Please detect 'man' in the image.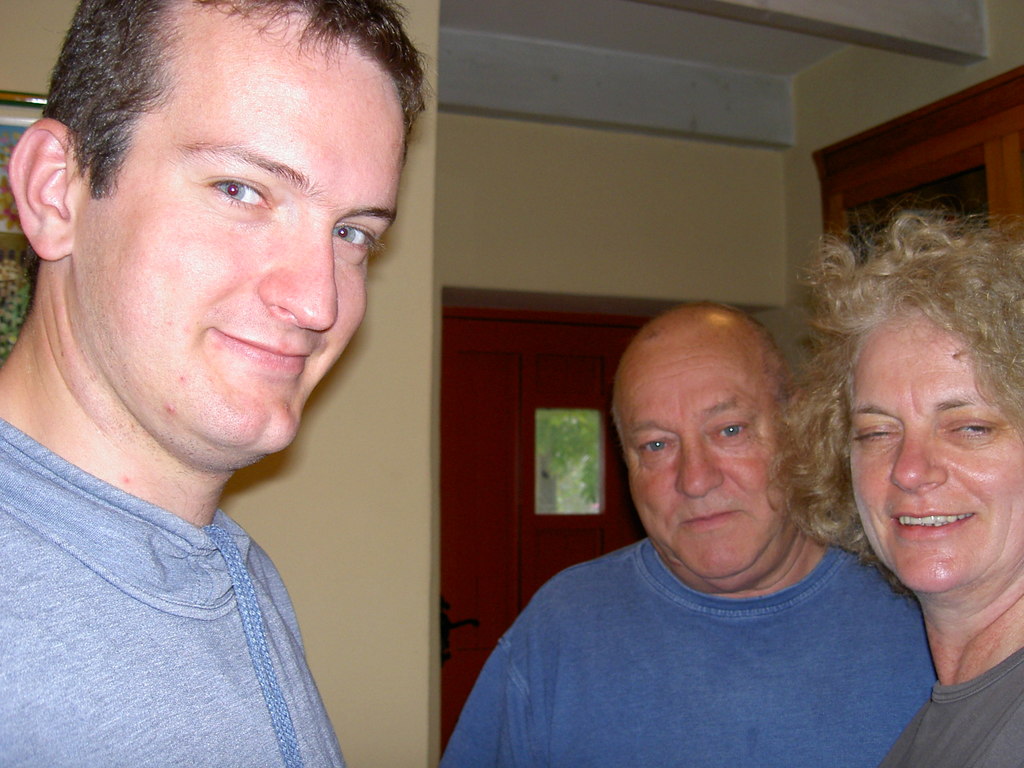
(0, 13, 489, 766).
